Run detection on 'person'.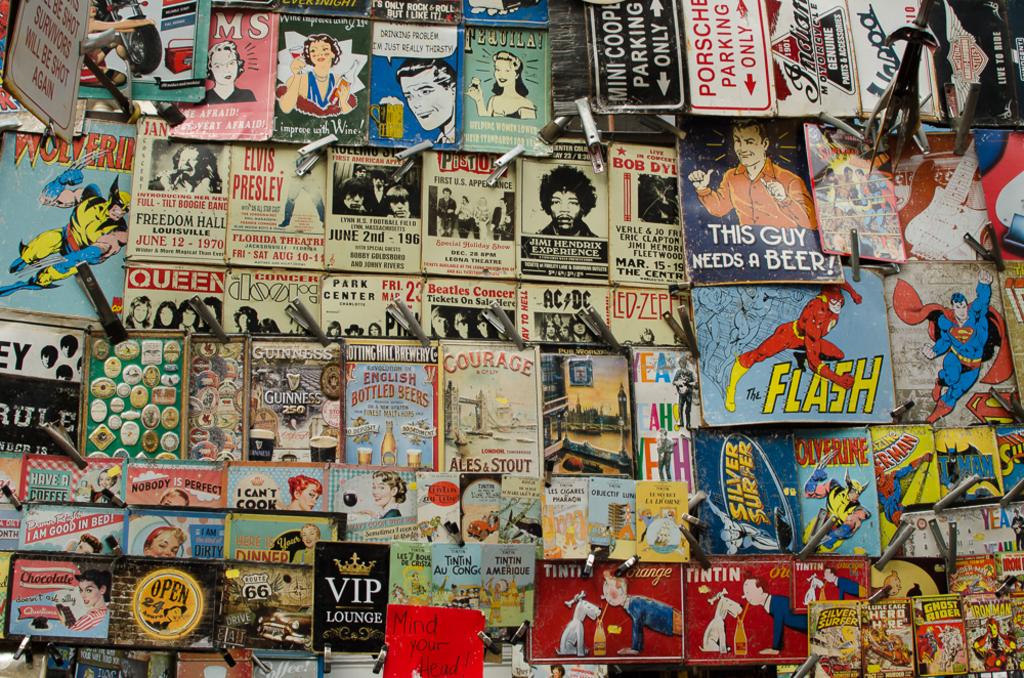
Result: detection(674, 352, 699, 427).
